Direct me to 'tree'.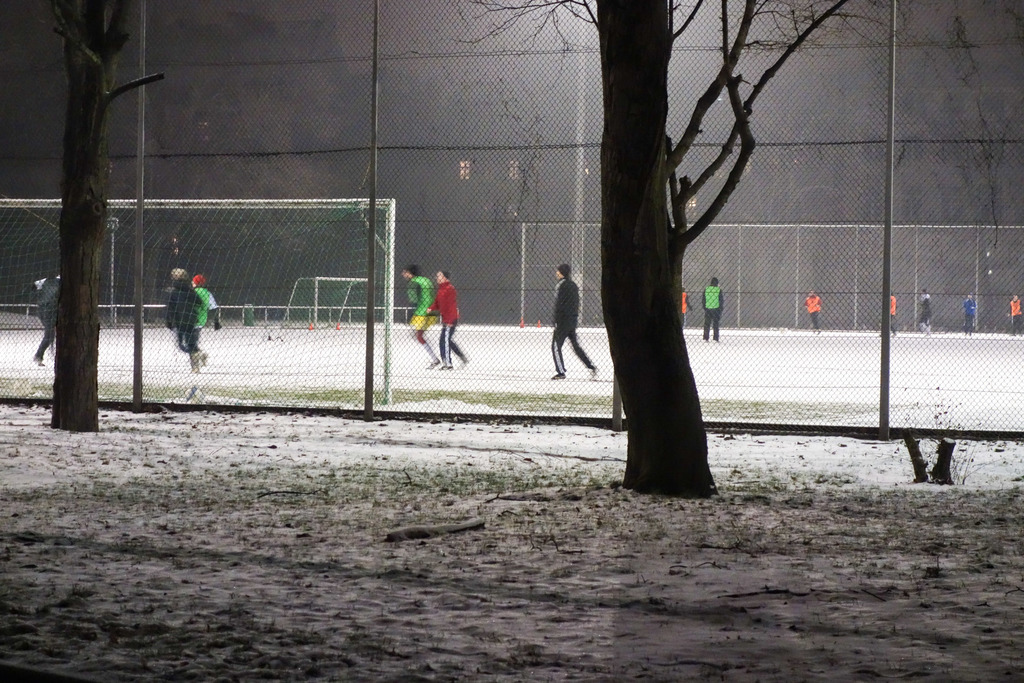
Direction: l=19, t=0, r=173, b=412.
